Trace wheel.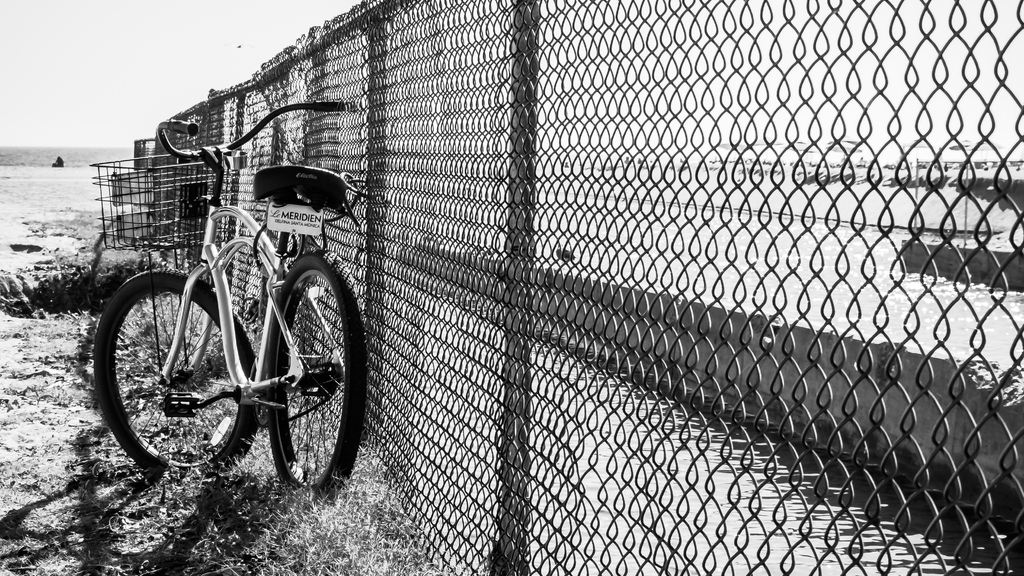
Traced to (89, 266, 253, 486).
